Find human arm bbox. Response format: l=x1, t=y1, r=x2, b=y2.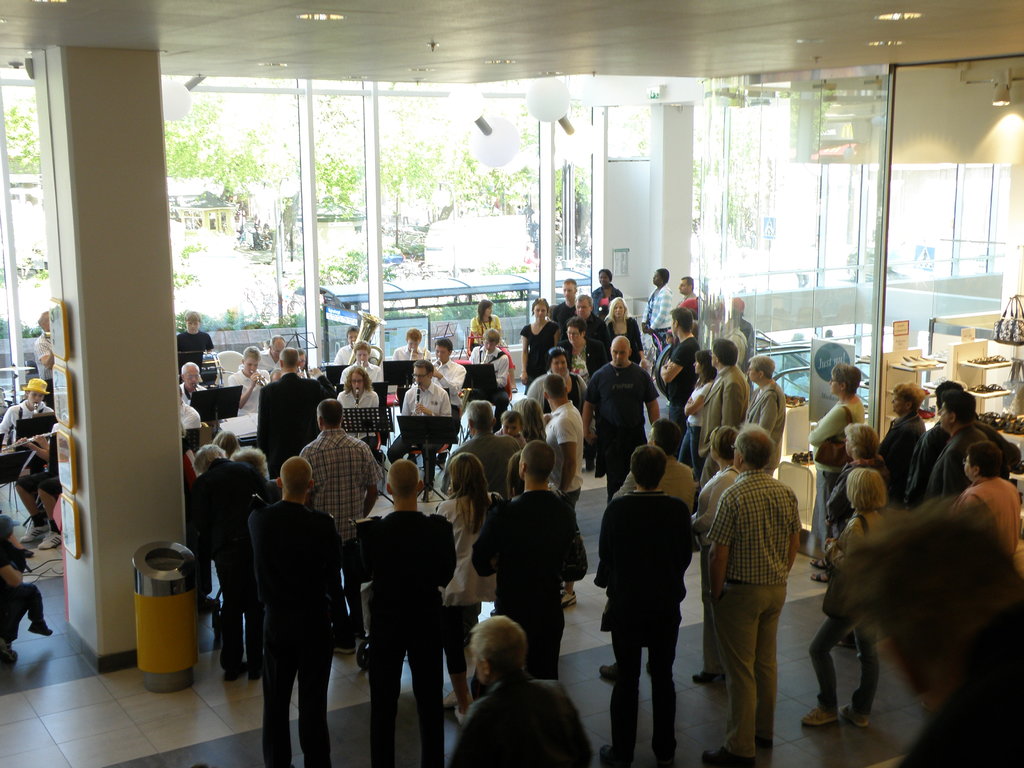
l=657, t=345, r=689, b=383.
